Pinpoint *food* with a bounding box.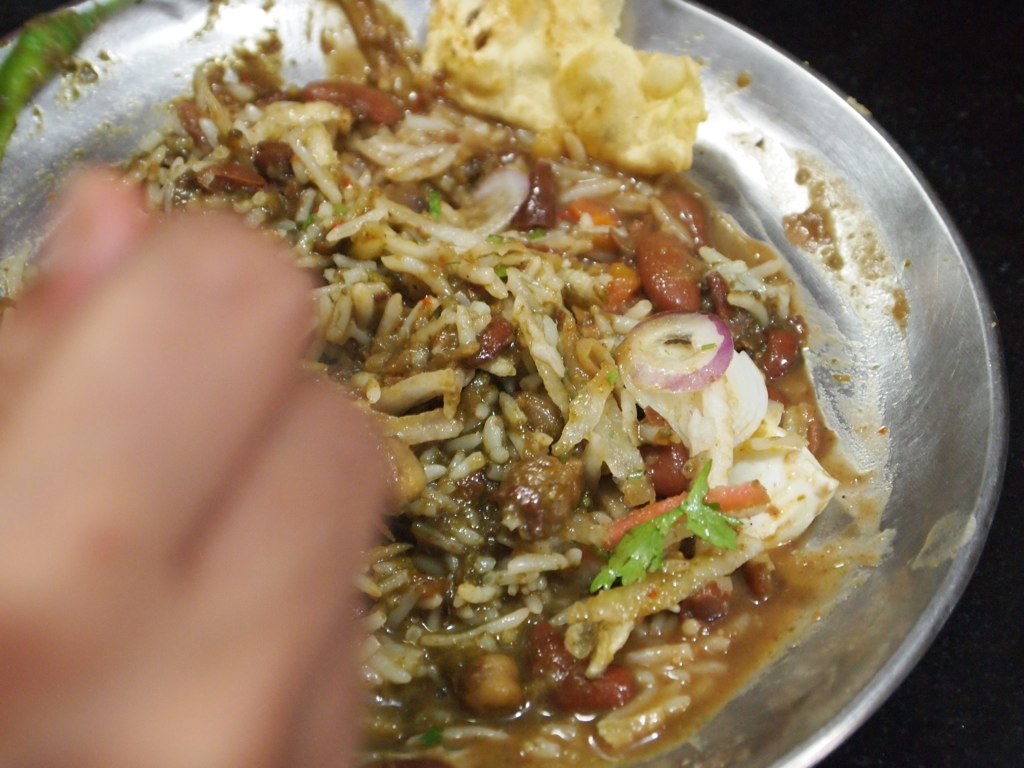
125, 0, 851, 763.
